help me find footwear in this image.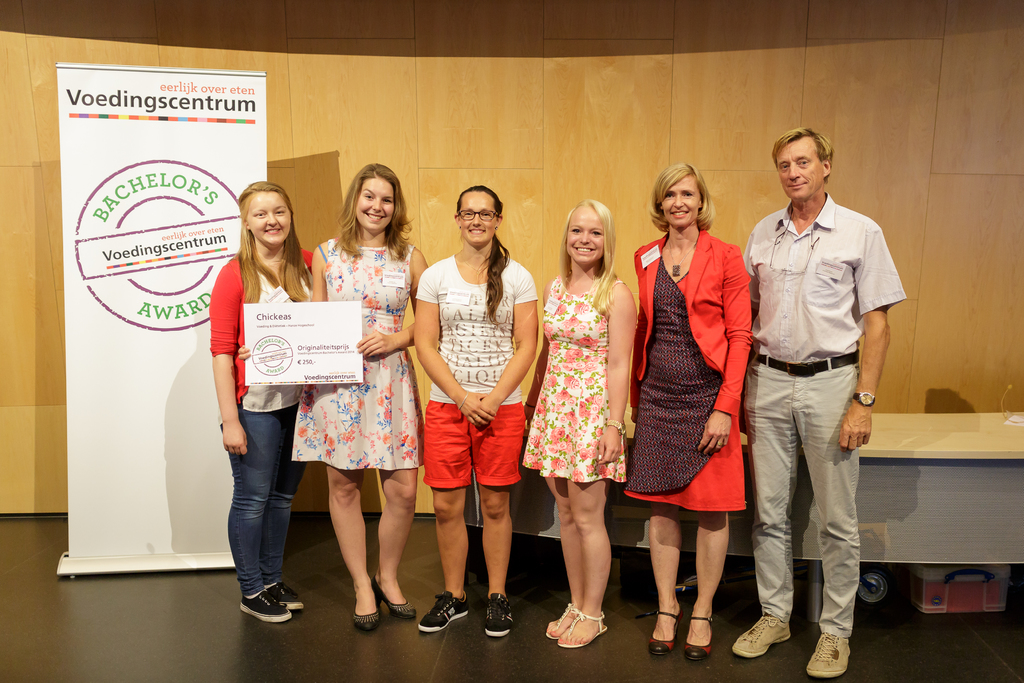
Found it: (484, 589, 518, 638).
